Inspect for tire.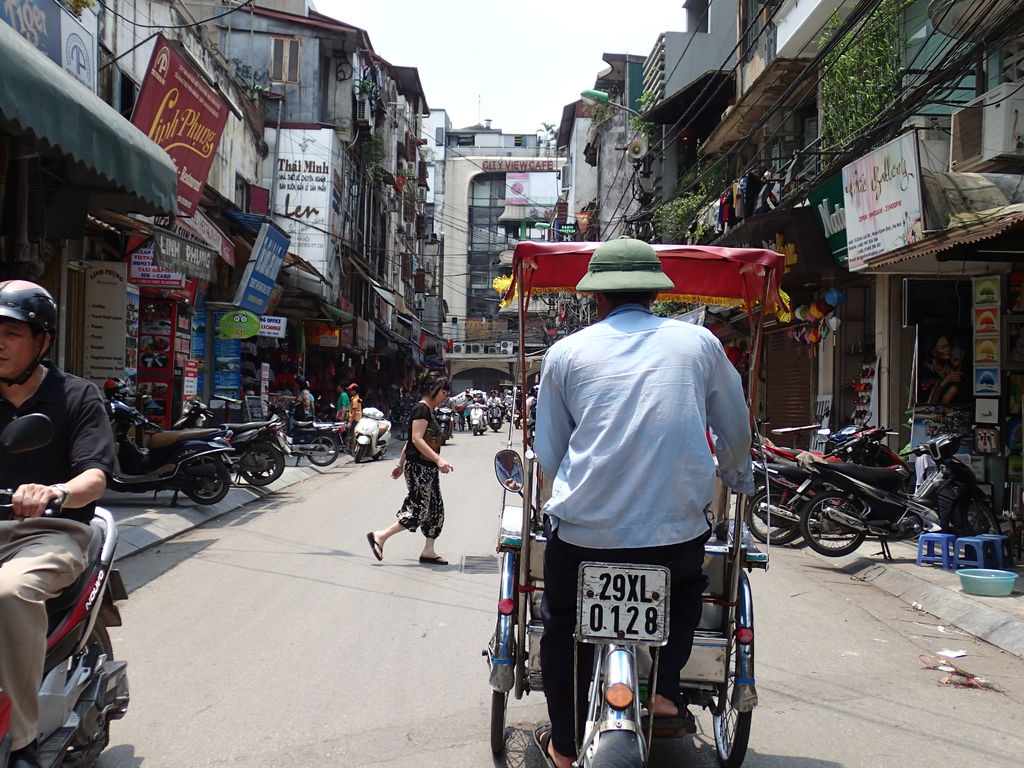
Inspection: pyautogui.locateOnScreen(960, 499, 1002, 551).
